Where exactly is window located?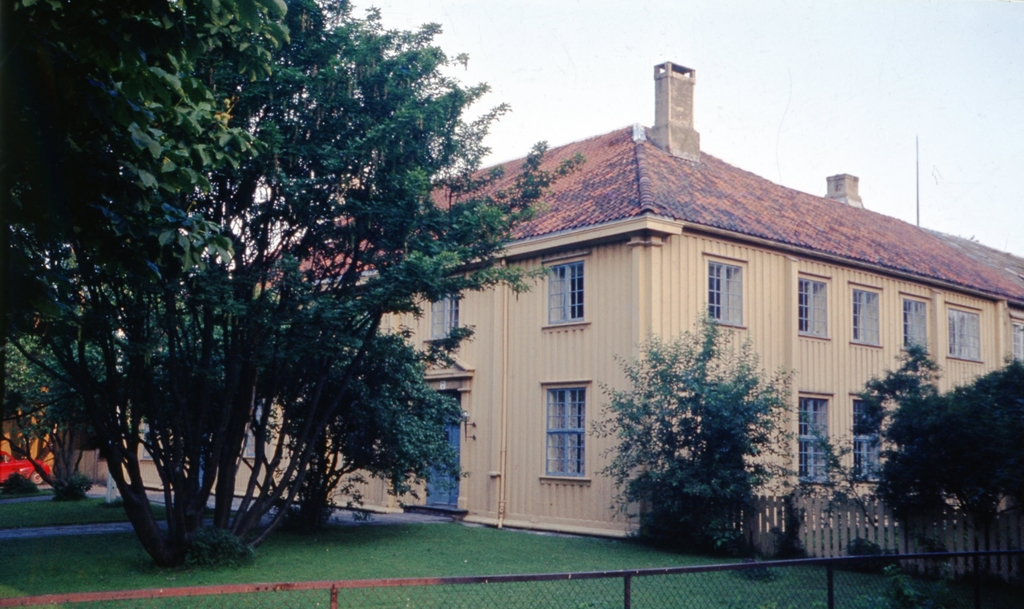
Its bounding box is <box>853,400,887,483</box>.
